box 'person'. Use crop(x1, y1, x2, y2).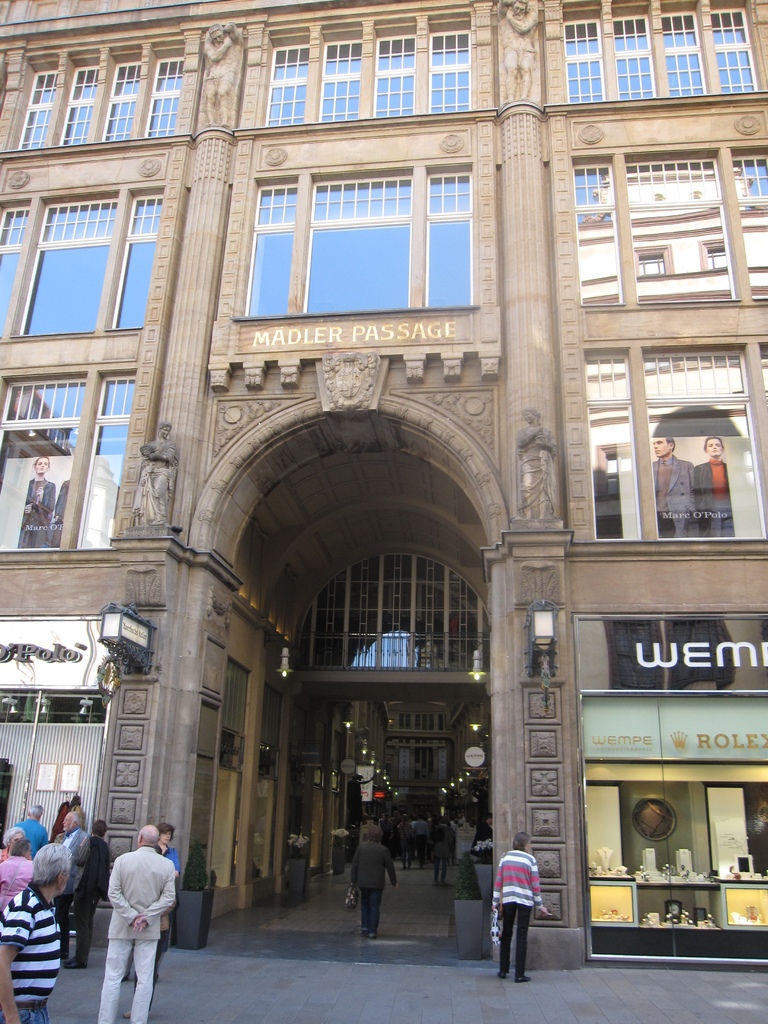
crop(64, 820, 113, 968).
